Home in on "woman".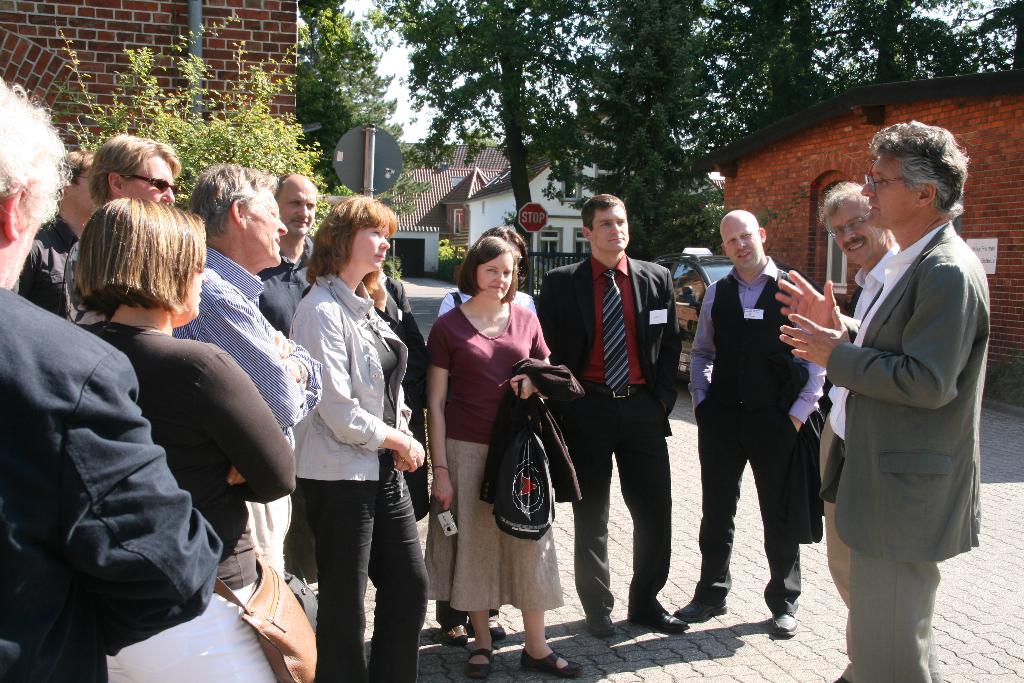
Homed in at BBox(65, 191, 298, 604).
